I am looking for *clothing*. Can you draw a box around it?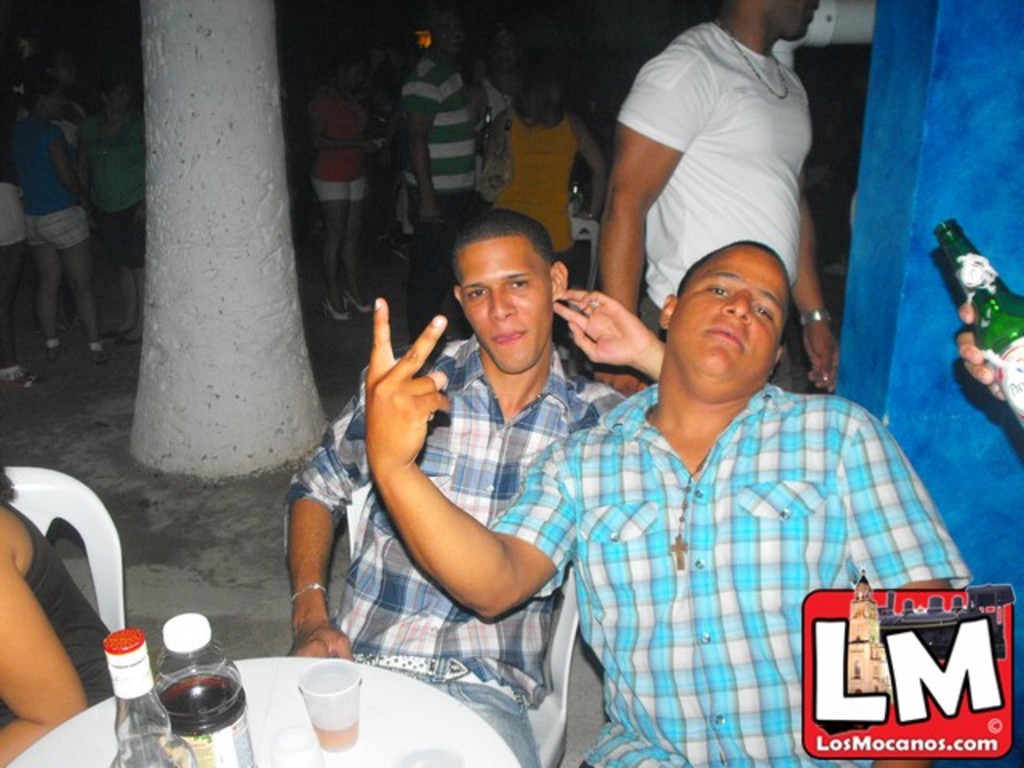
Sure, the bounding box is <bbox>0, 160, 19, 253</bbox>.
